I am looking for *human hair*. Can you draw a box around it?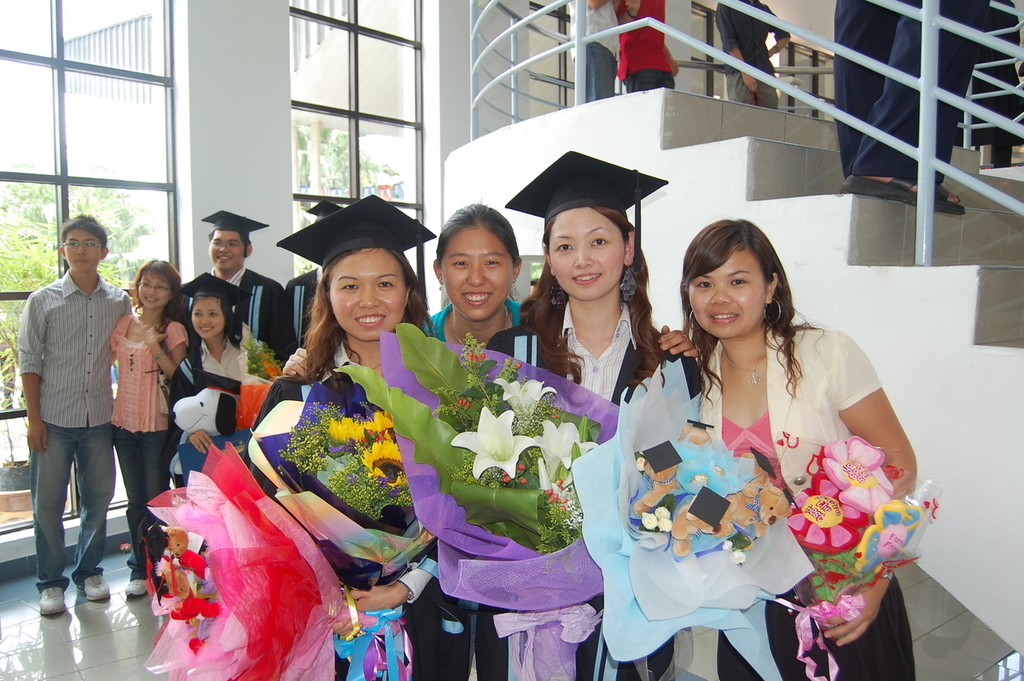
Sure, the bounding box is pyautogui.locateOnScreen(288, 240, 440, 411).
